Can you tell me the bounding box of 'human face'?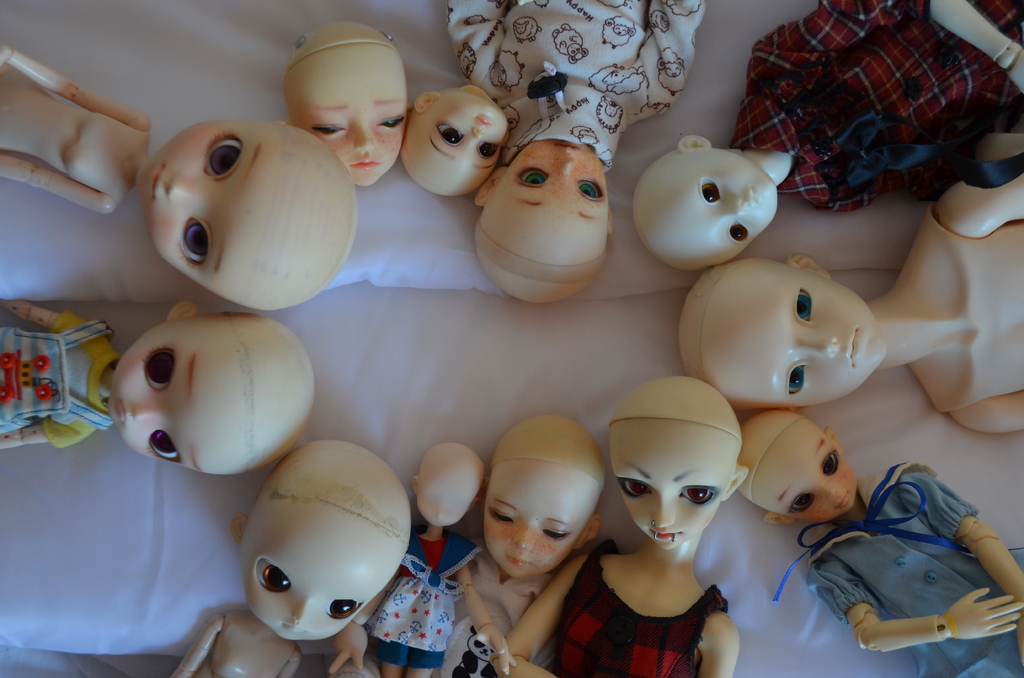
[left=239, top=499, right=402, bottom=638].
